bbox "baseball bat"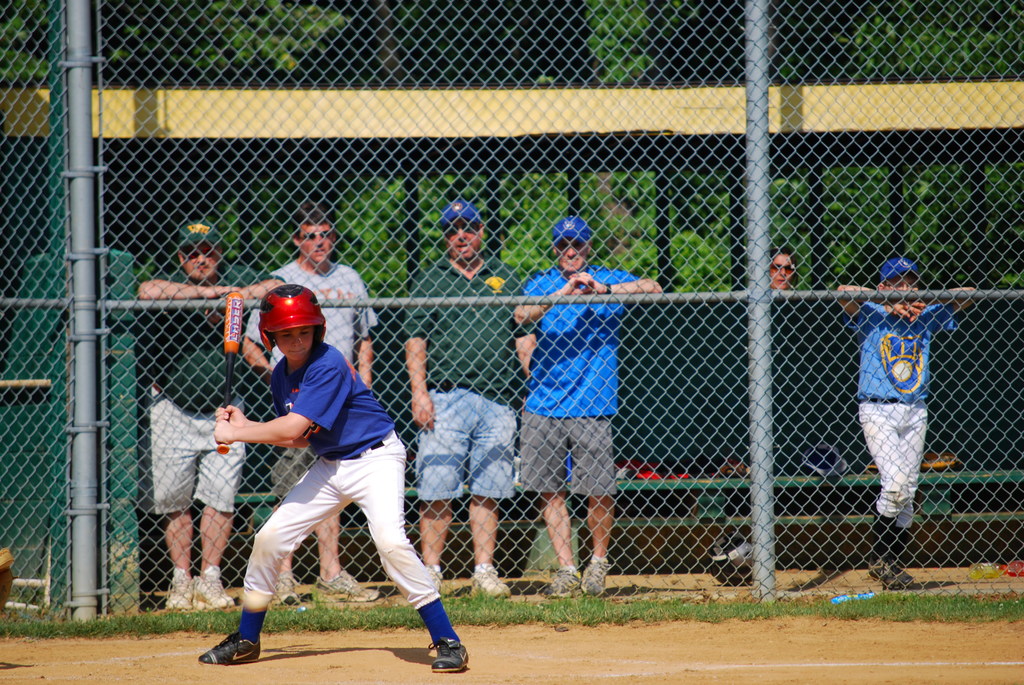
(213,286,246,455)
